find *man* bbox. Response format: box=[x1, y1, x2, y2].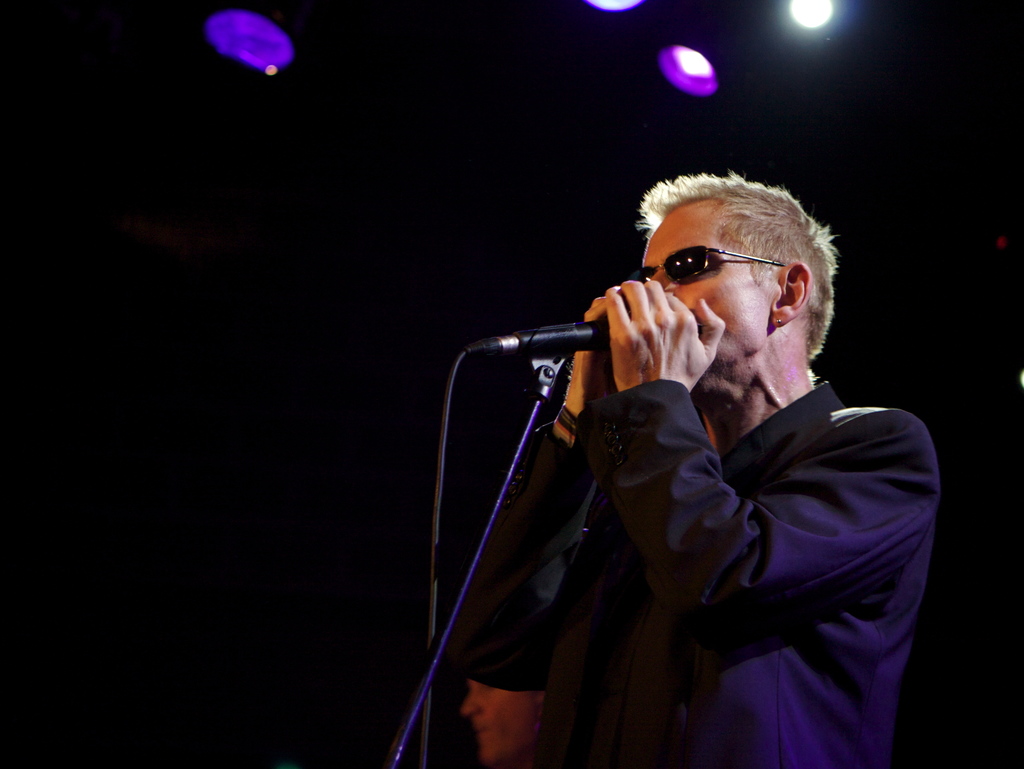
box=[460, 677, 542, 768].
